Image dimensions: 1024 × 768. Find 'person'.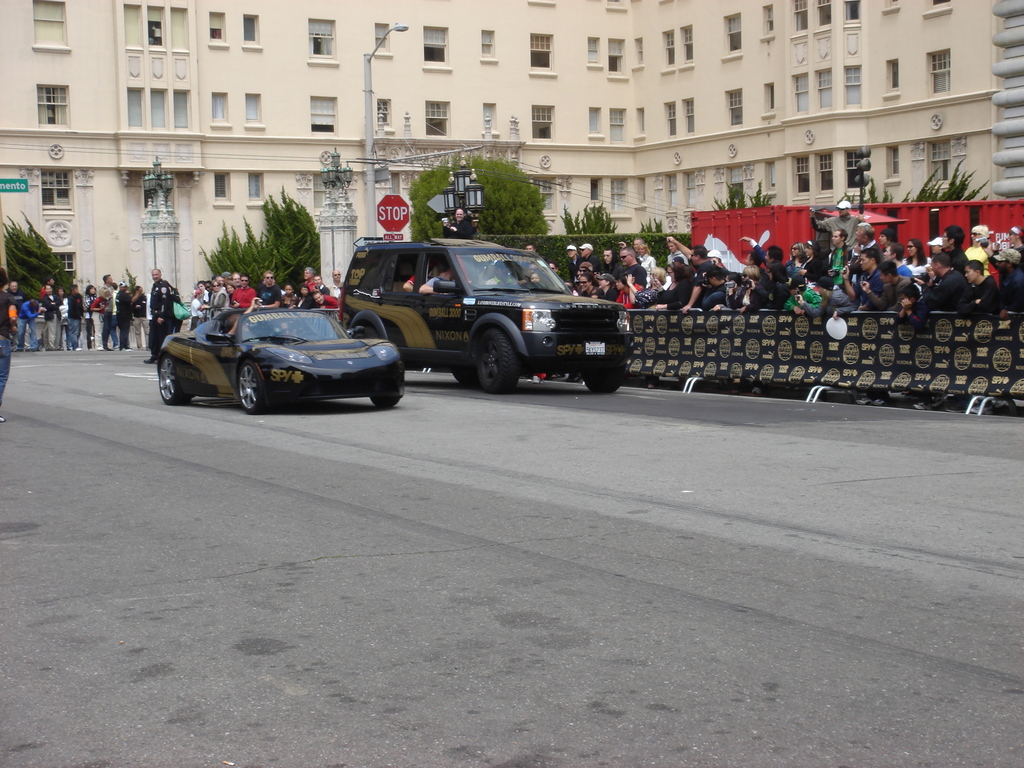
<region>7, 280, 23, 352</region>.
